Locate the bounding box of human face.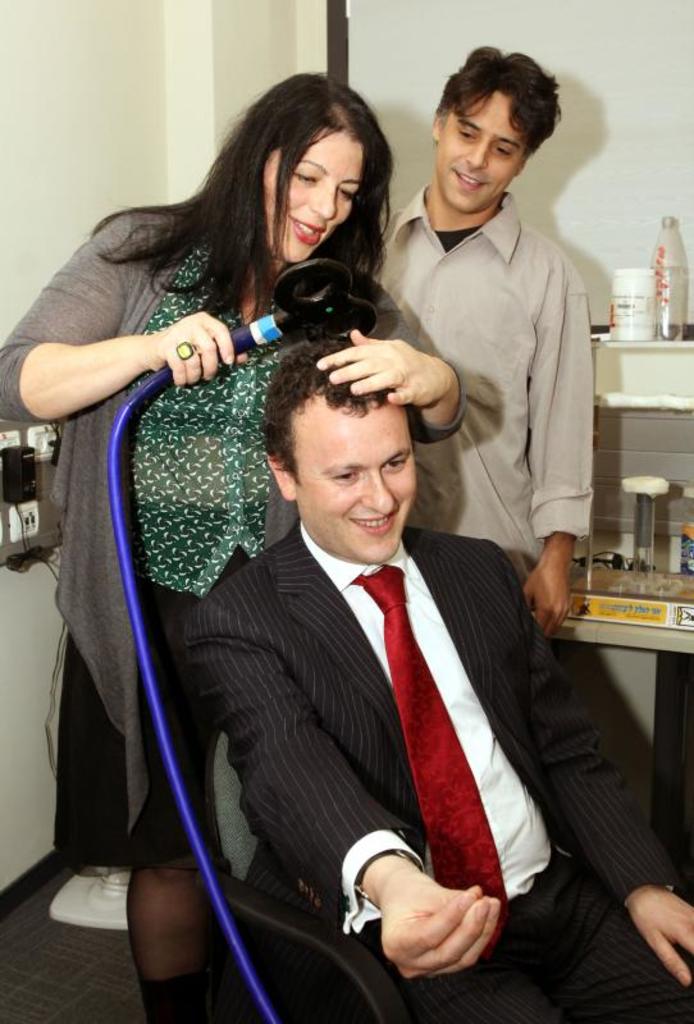
Bounding box: (265, 132, 362, 262).
